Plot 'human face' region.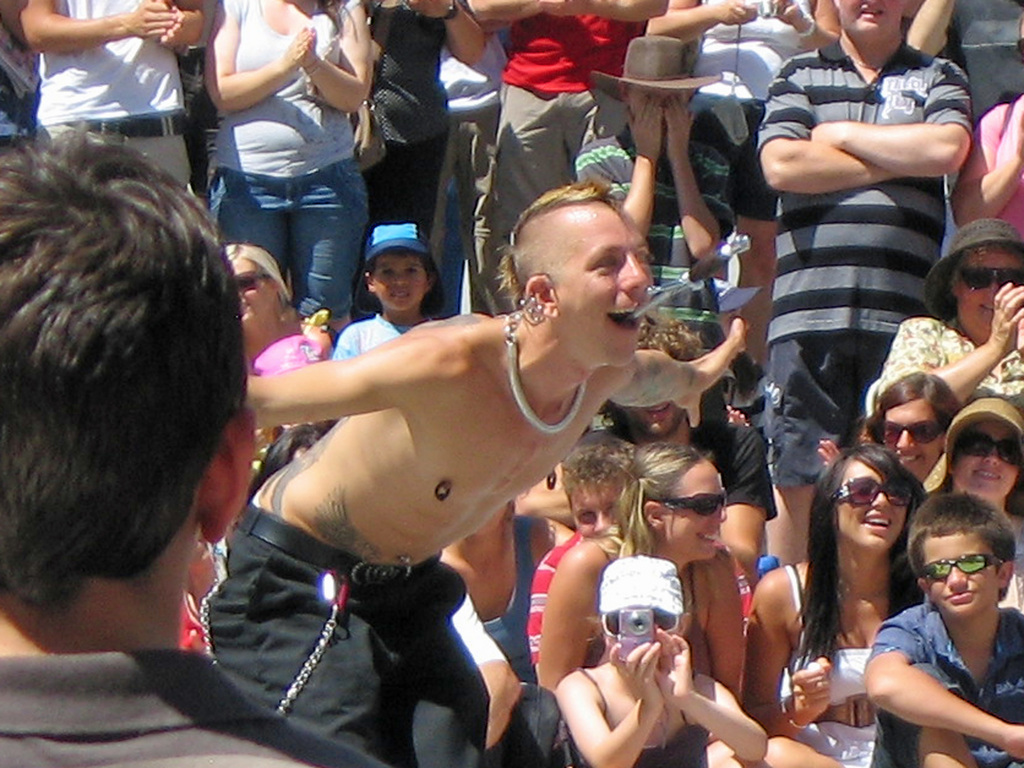
Plotted at 660/457/728/560.
